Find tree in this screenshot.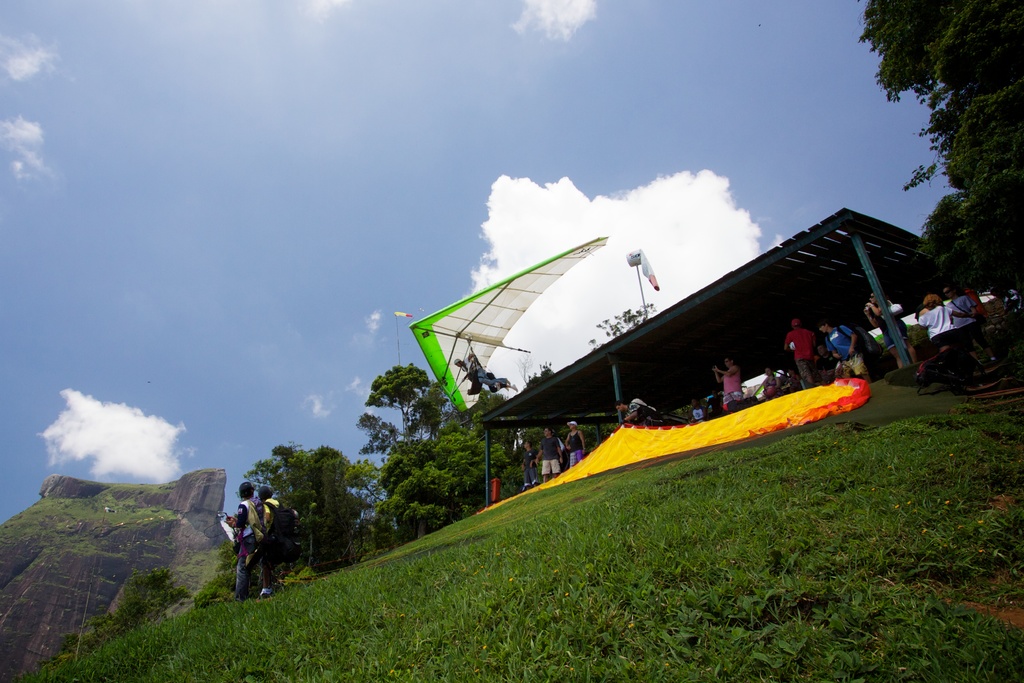
The bounding box for tree is <bbox>850, 0, 1023, 320</bbox>.
